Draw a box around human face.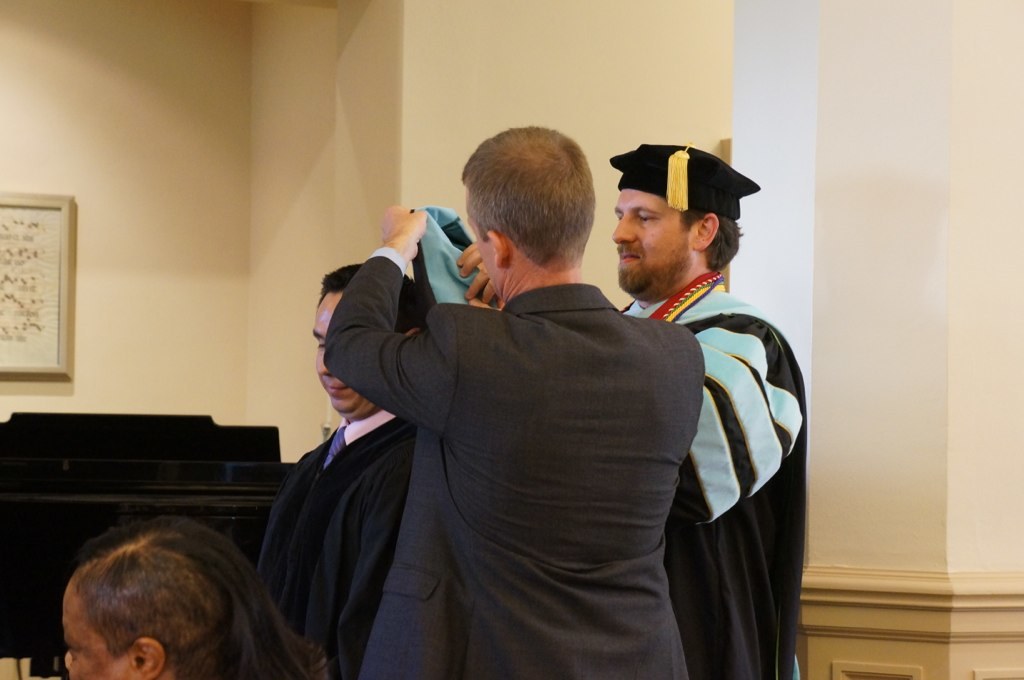
(610, 189, 690, 296).
